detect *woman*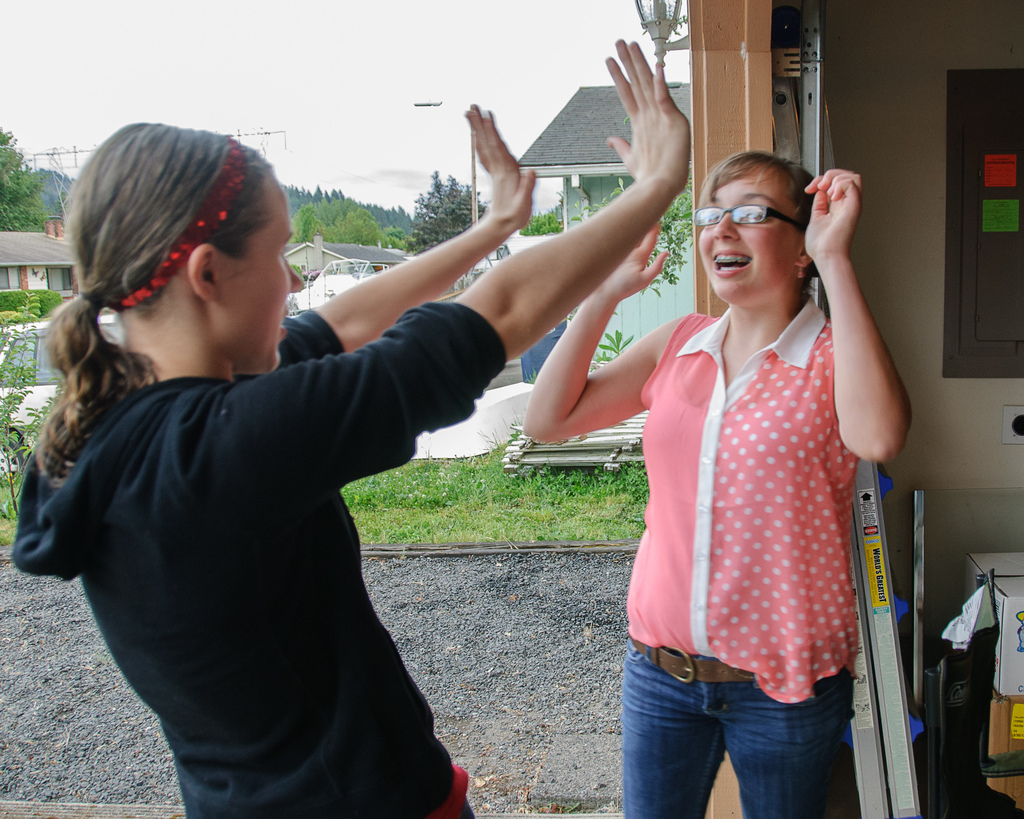
bbox=(515, 149, 909, 816)
